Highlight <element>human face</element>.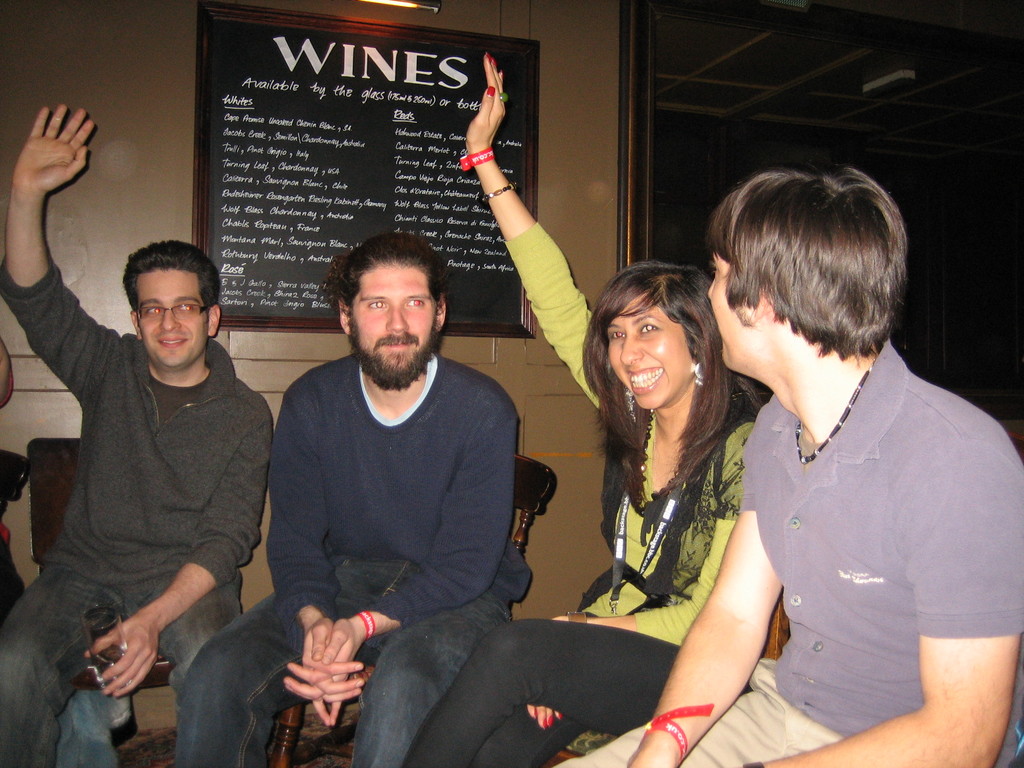
Highlighted region: BBox(604, 294, 694, 412).
